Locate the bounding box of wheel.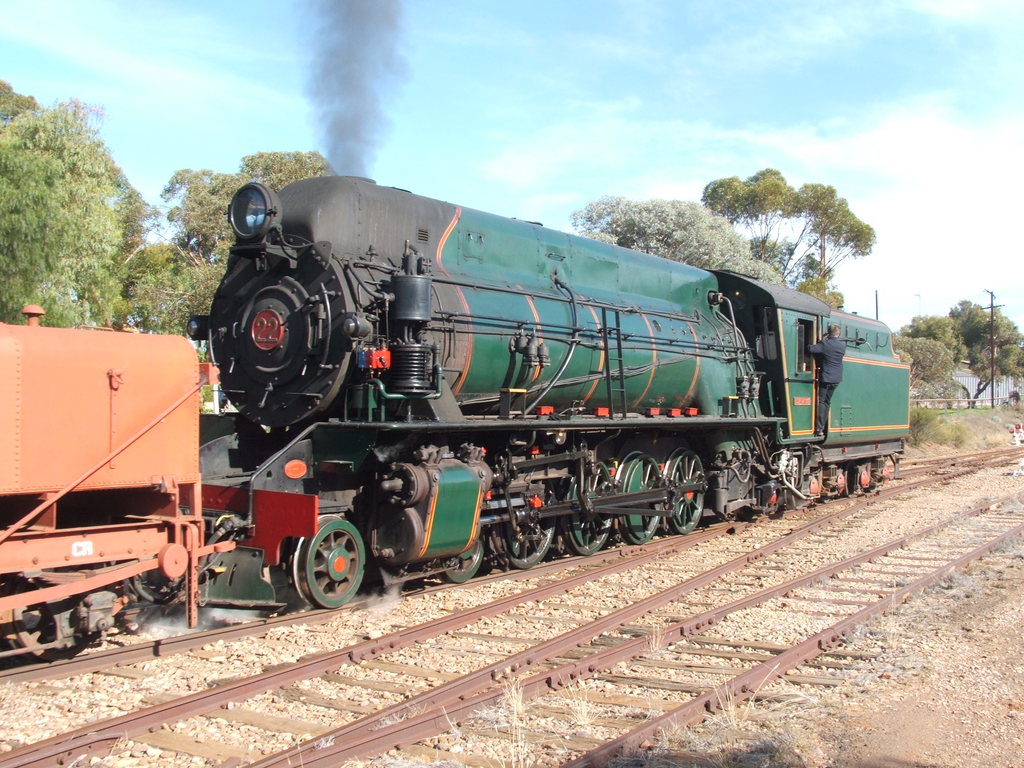
Bounding box: box=[9, 581, 93, 662].
